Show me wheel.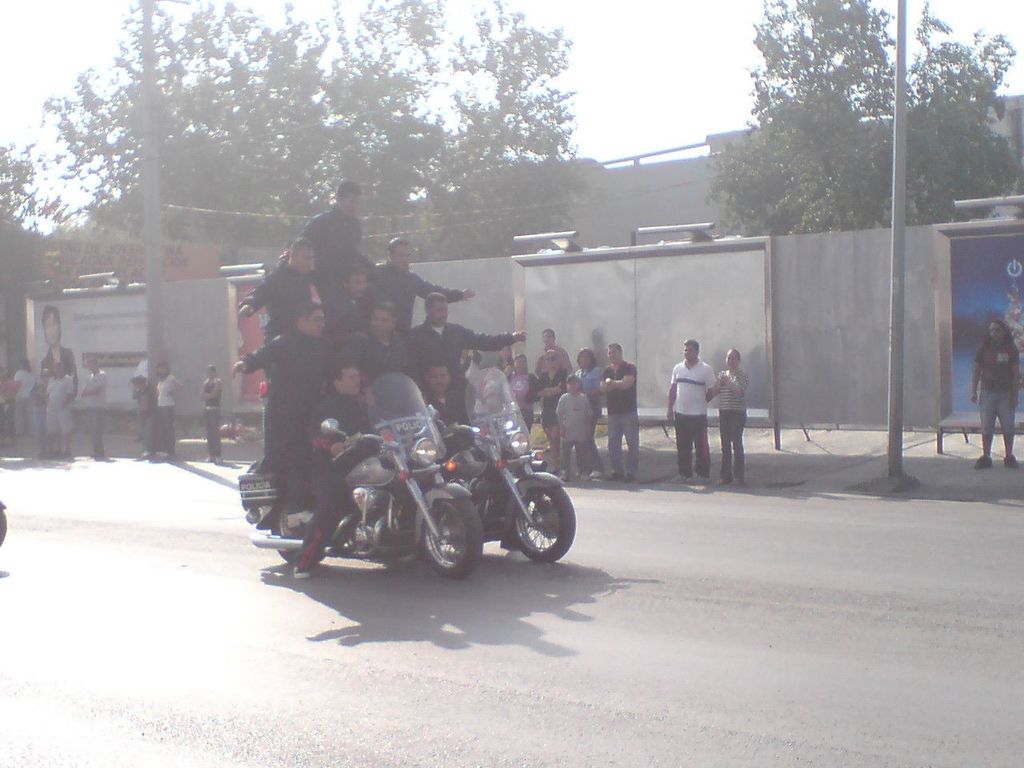
wheel is here: <bbox>274, 507, 322, 571</bbox>.
